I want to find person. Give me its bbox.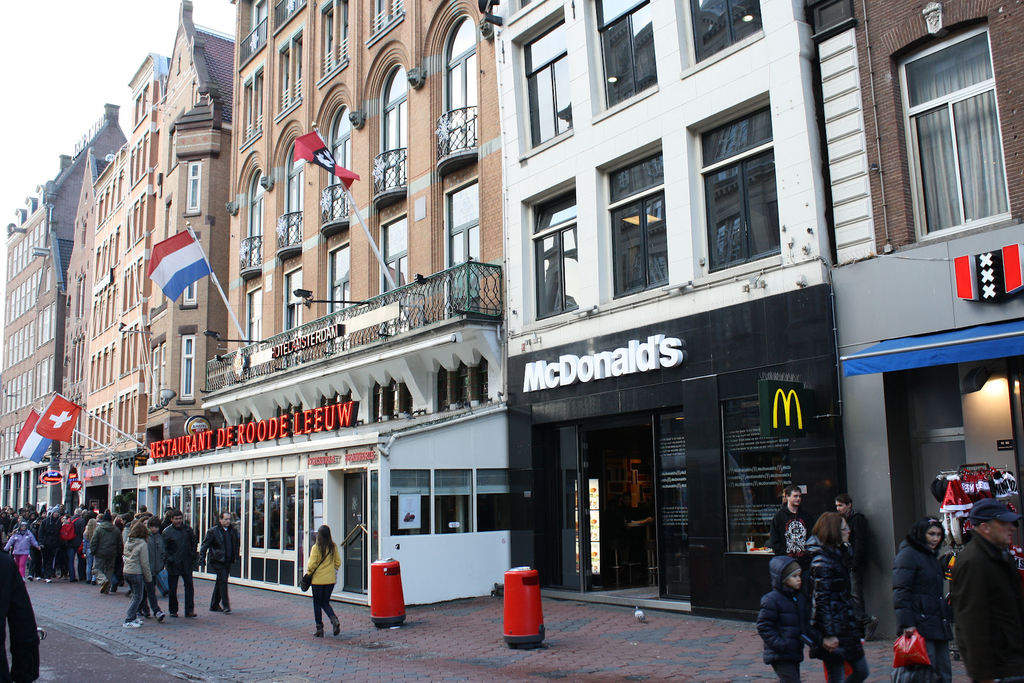
pyautogui.locateOnScreen(804, 513, 873, 682).
